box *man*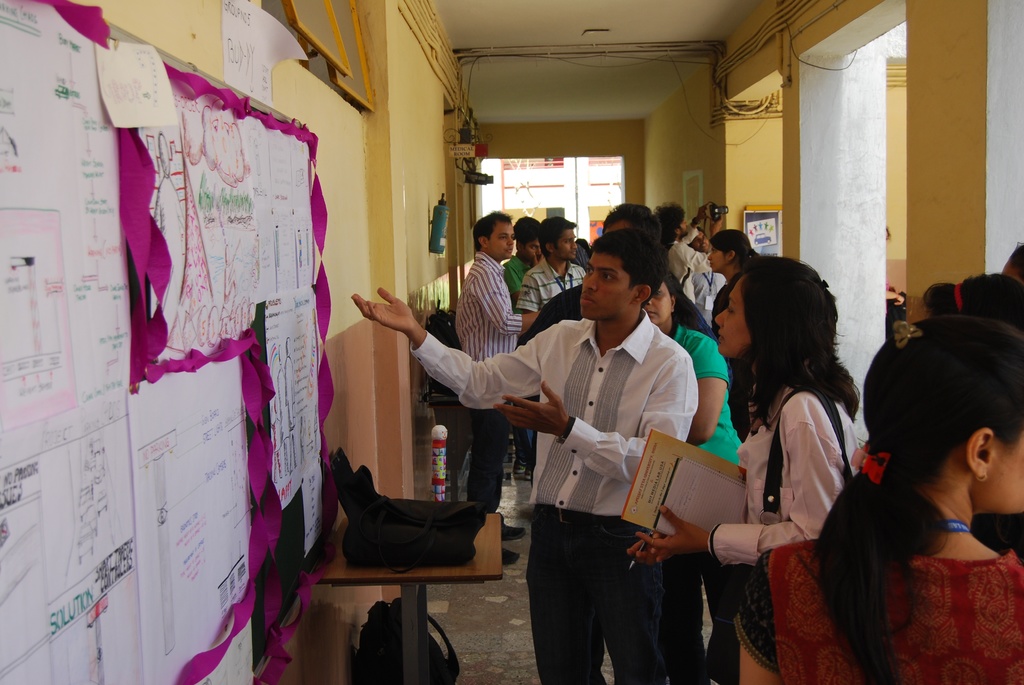
<bbox>351, 227, 695, 684</bbox>
